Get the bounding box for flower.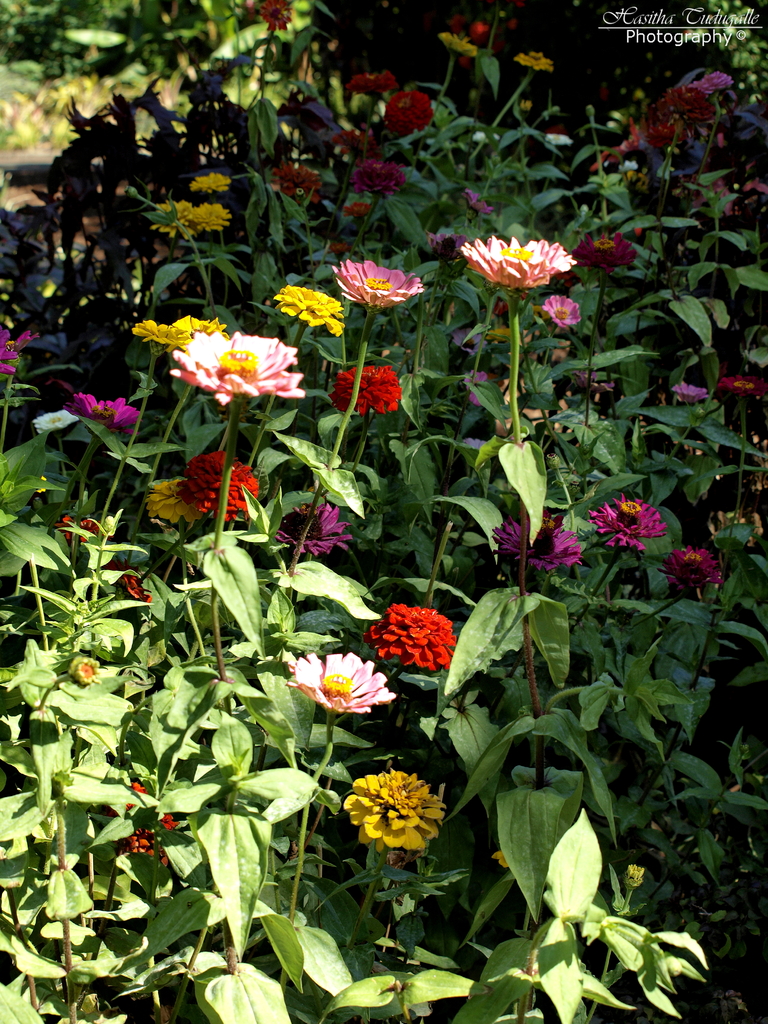
region(329, 362, 399, 419).
